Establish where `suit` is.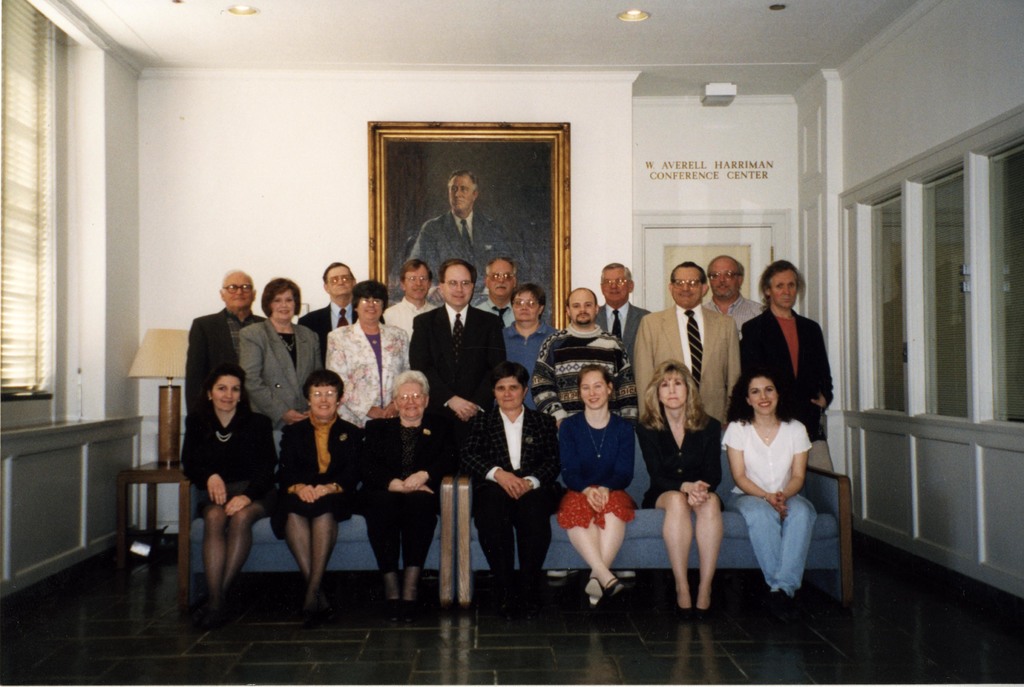
Established at detection(410, 208, 515, 296).
